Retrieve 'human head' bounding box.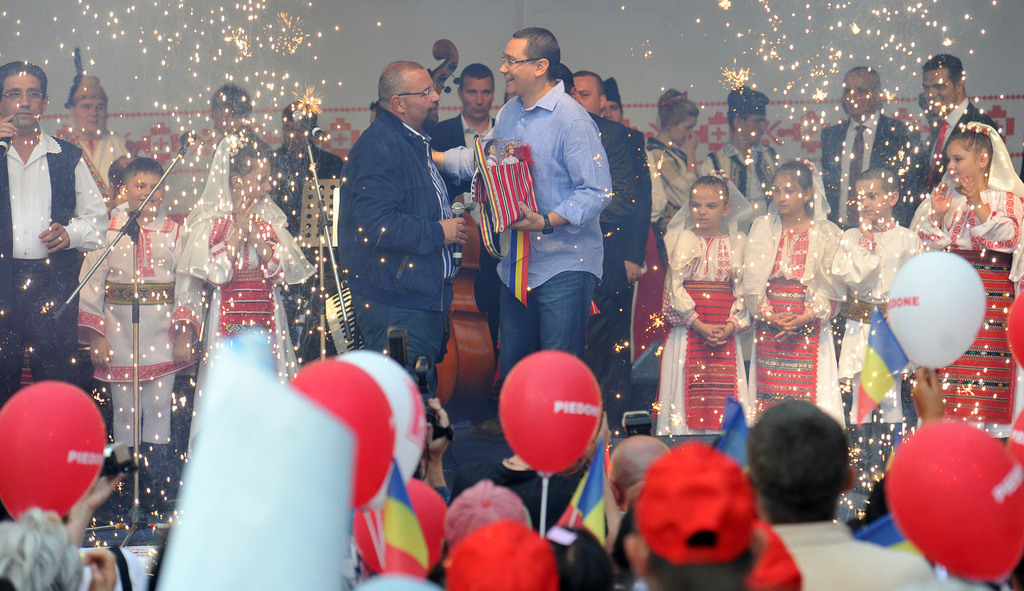
Bounding box: (left=499, top=26, right=561, bottom=95).
